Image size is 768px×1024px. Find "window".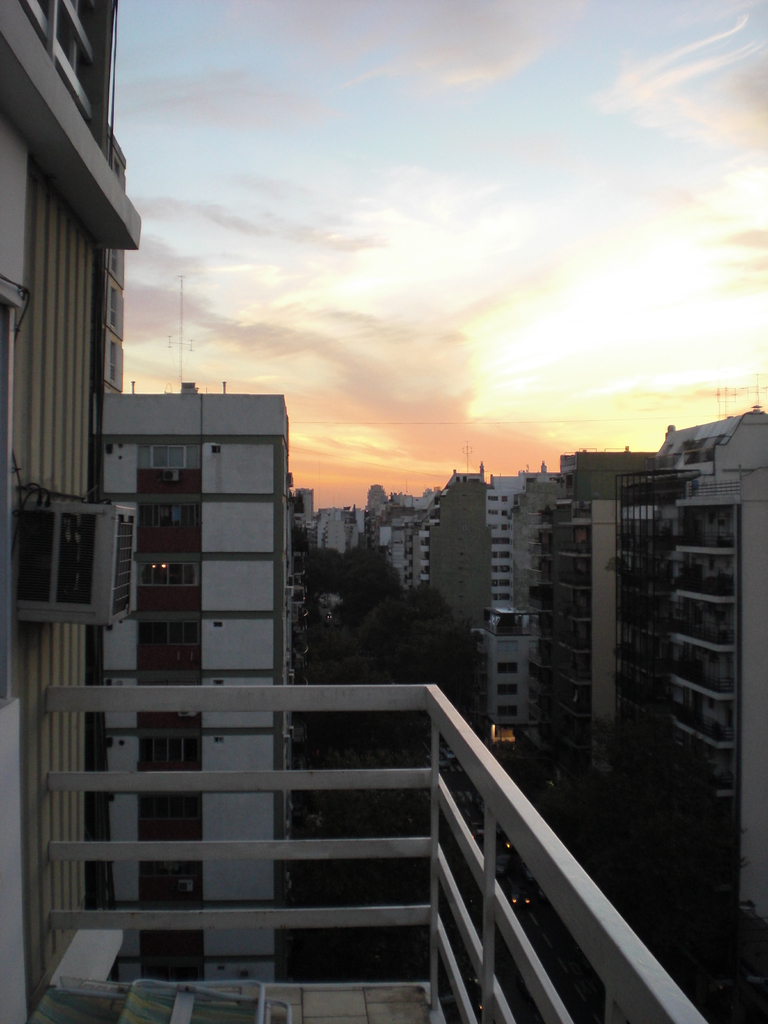
{"x1": 138, "y1": 709, "x2": 205, "y2": 770}.
